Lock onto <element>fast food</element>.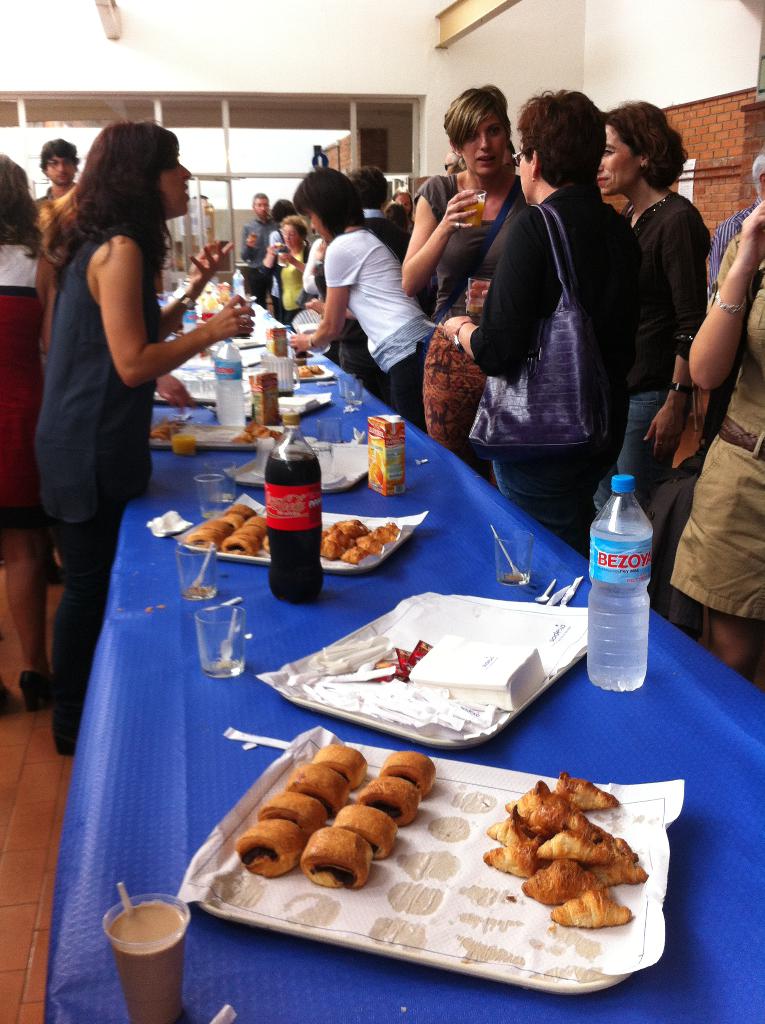
Locked: bbox=[235, 817, 312, 872].
